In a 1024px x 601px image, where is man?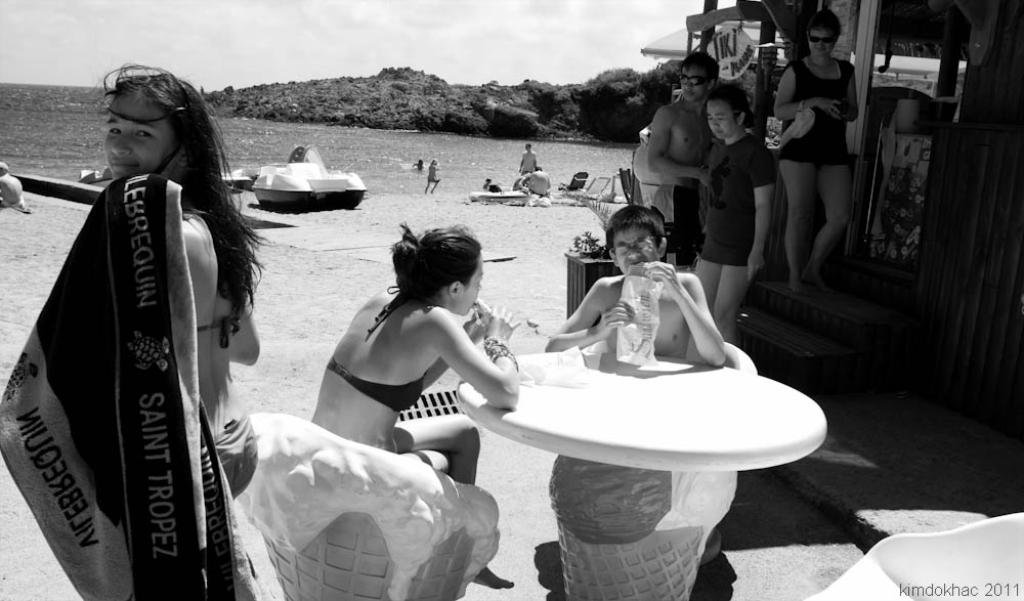
detection(545, 208, 726, 358).
